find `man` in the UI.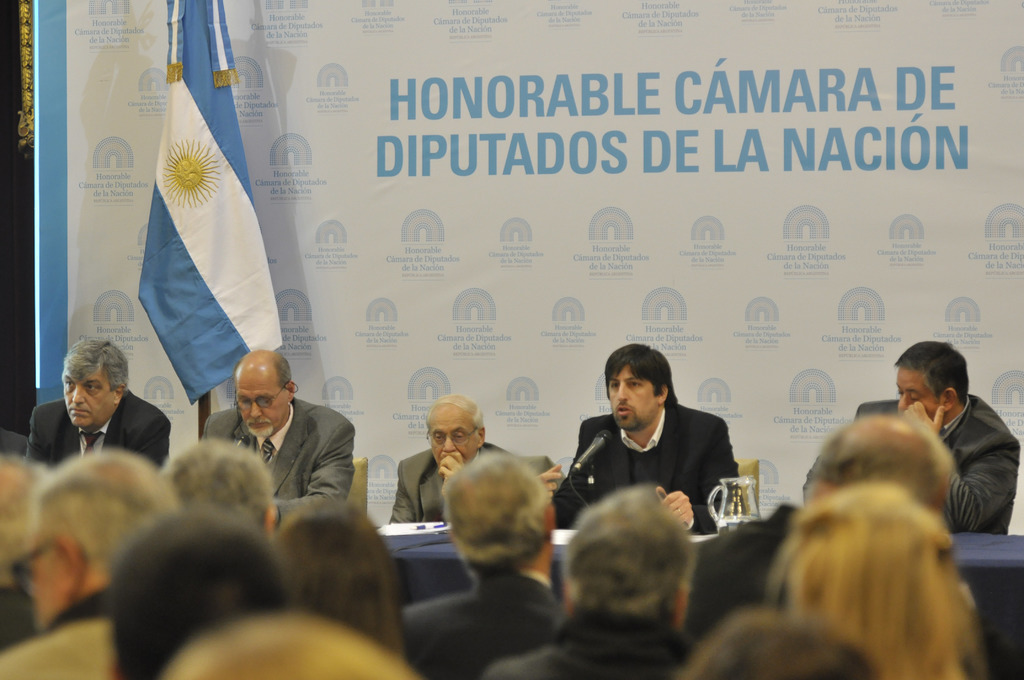
UI element at left=403, top=450, right=565, bottom=679.
